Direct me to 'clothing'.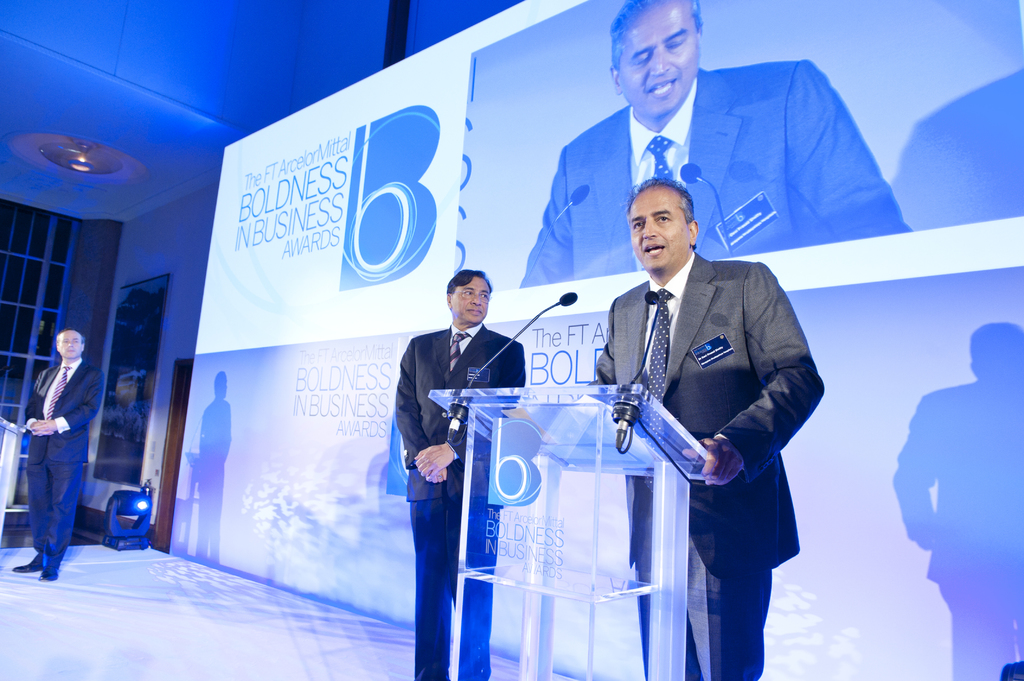
Direction: Rect(525, 58, 901, 273).
